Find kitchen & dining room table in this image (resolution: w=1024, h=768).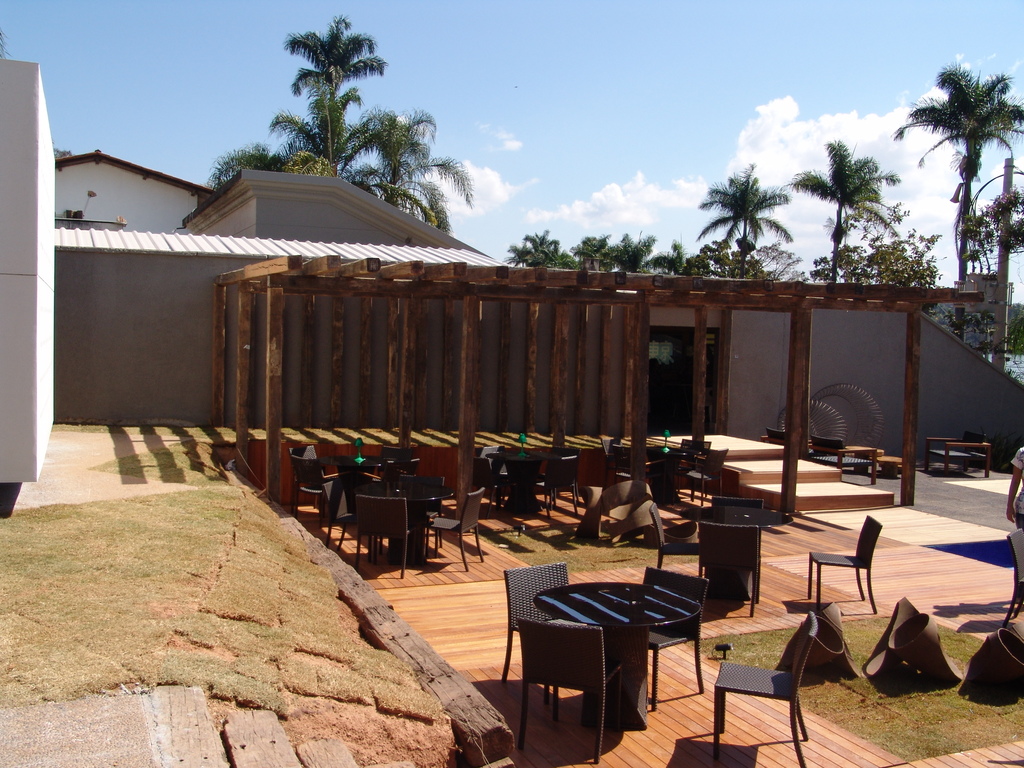
<region>499, 557, 818, 767</region>.
